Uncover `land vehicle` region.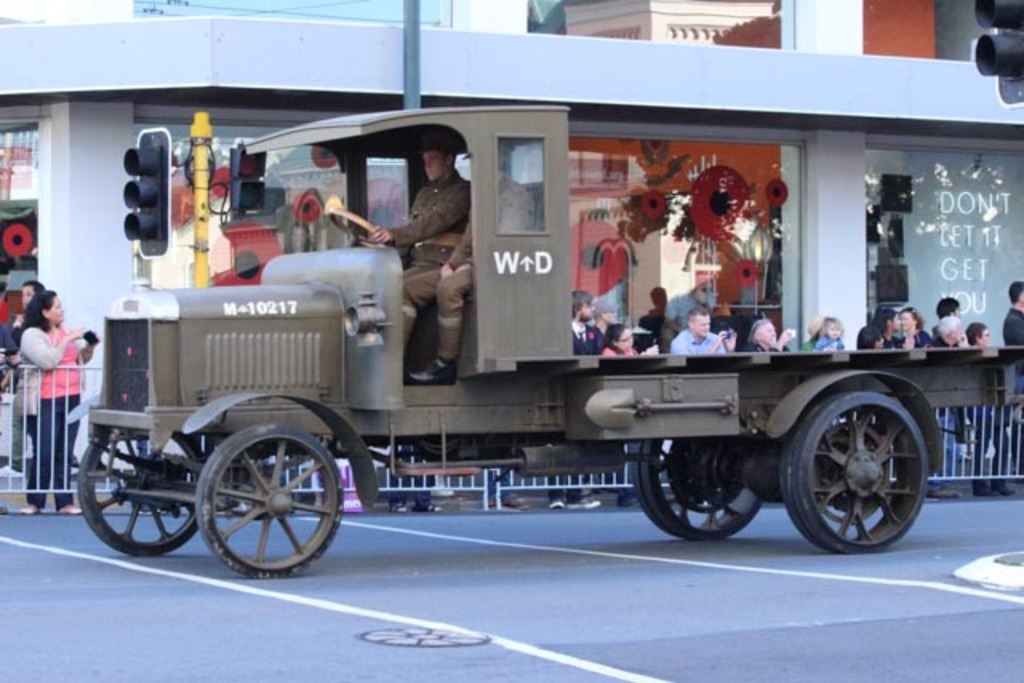
Uncovered: [50,91,989,584].
